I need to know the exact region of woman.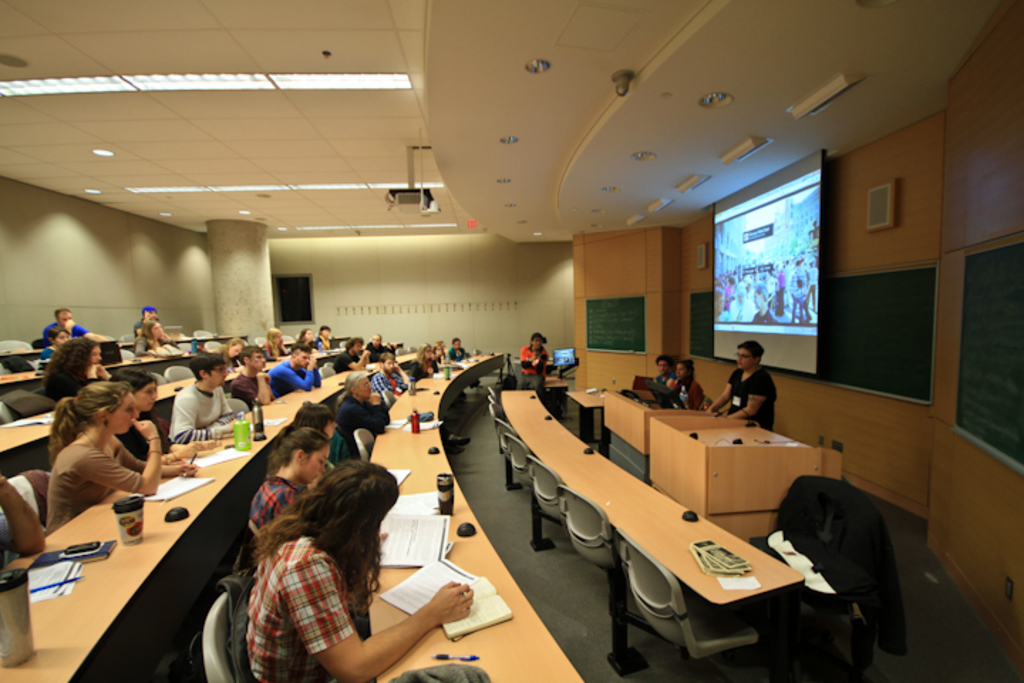
Region: 330, 370, 390, 450.
